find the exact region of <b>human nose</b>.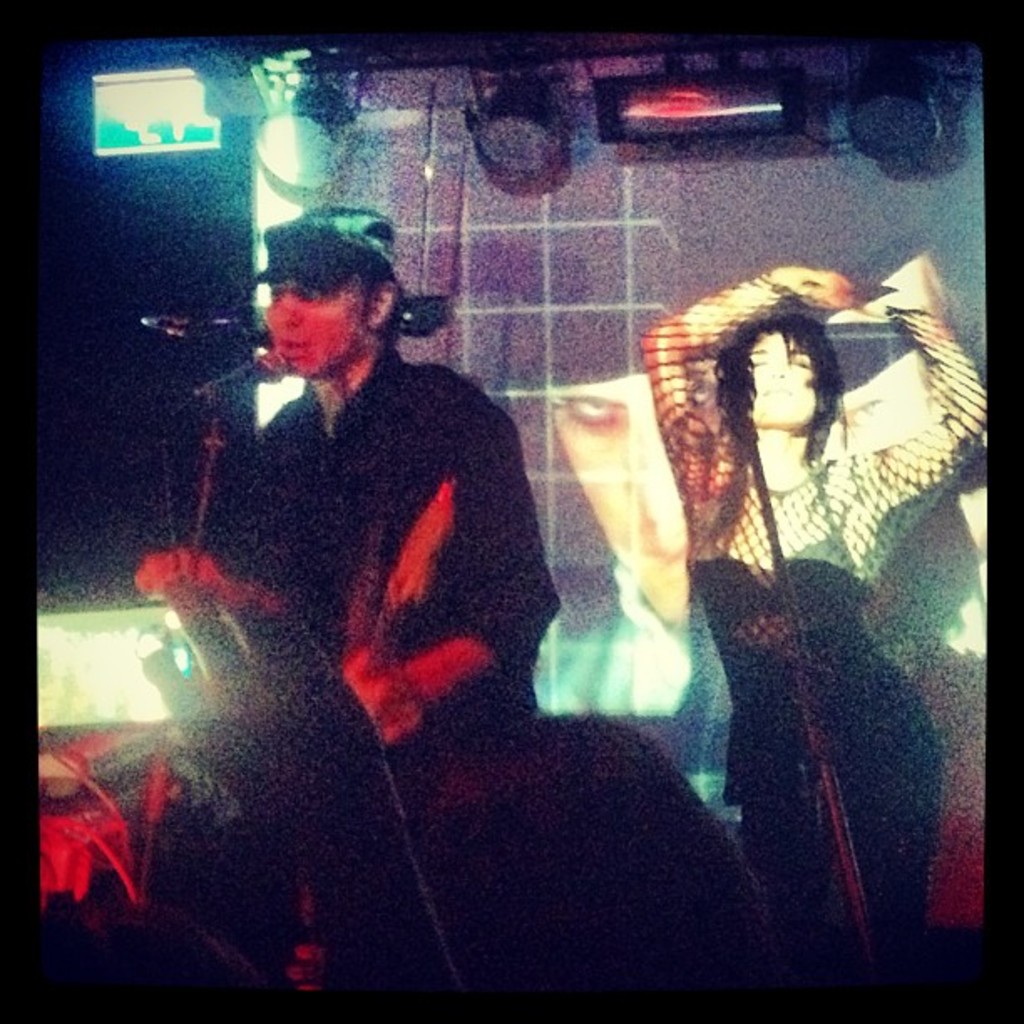
Exact region: (x1=271, y1=289, x2=298, y2=331).
